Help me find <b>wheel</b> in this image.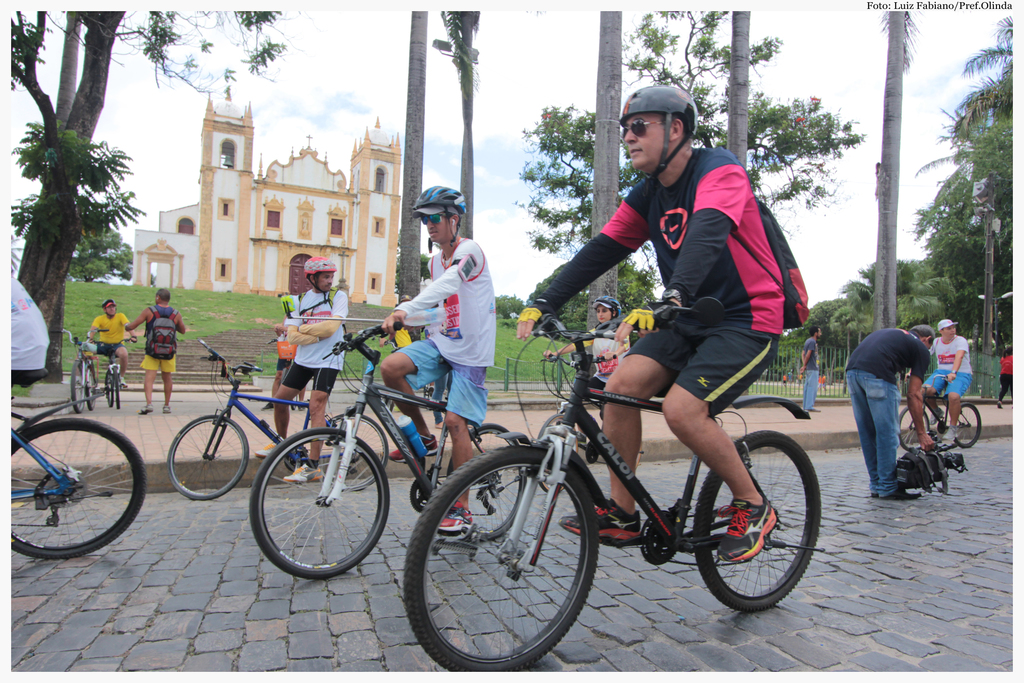
Found it: [x1=325, y1=409, x2=388, y2=484].
